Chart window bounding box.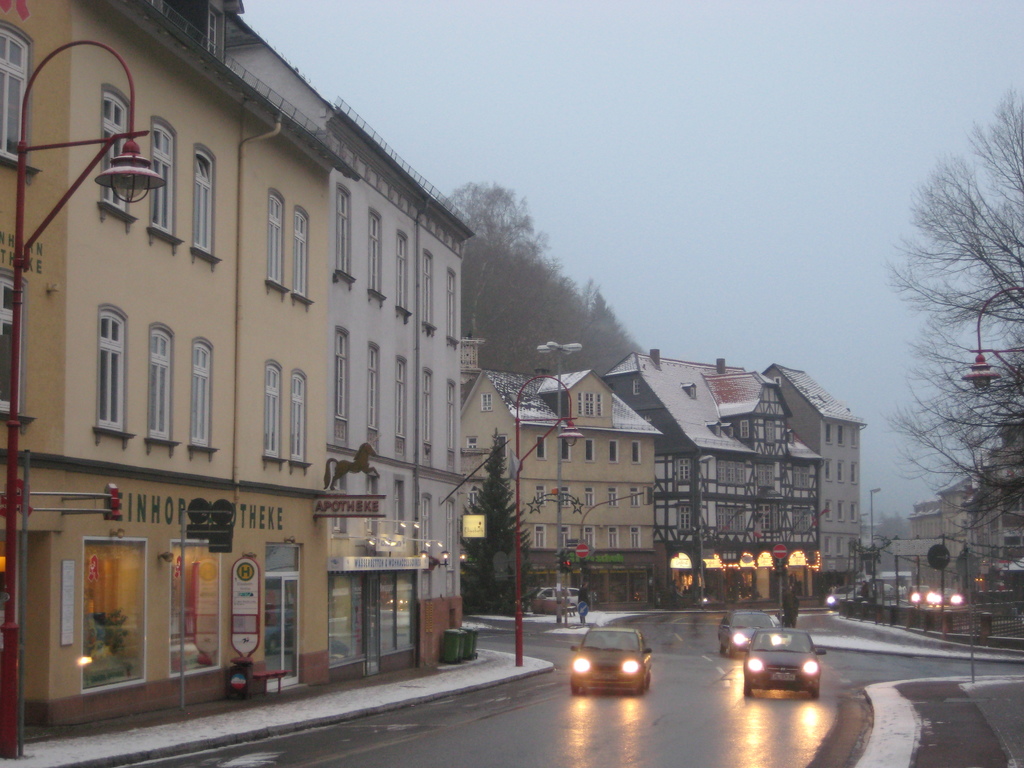
Charted: {"left": 609, "top": 440, "right": 620, "bottom": 460}.
